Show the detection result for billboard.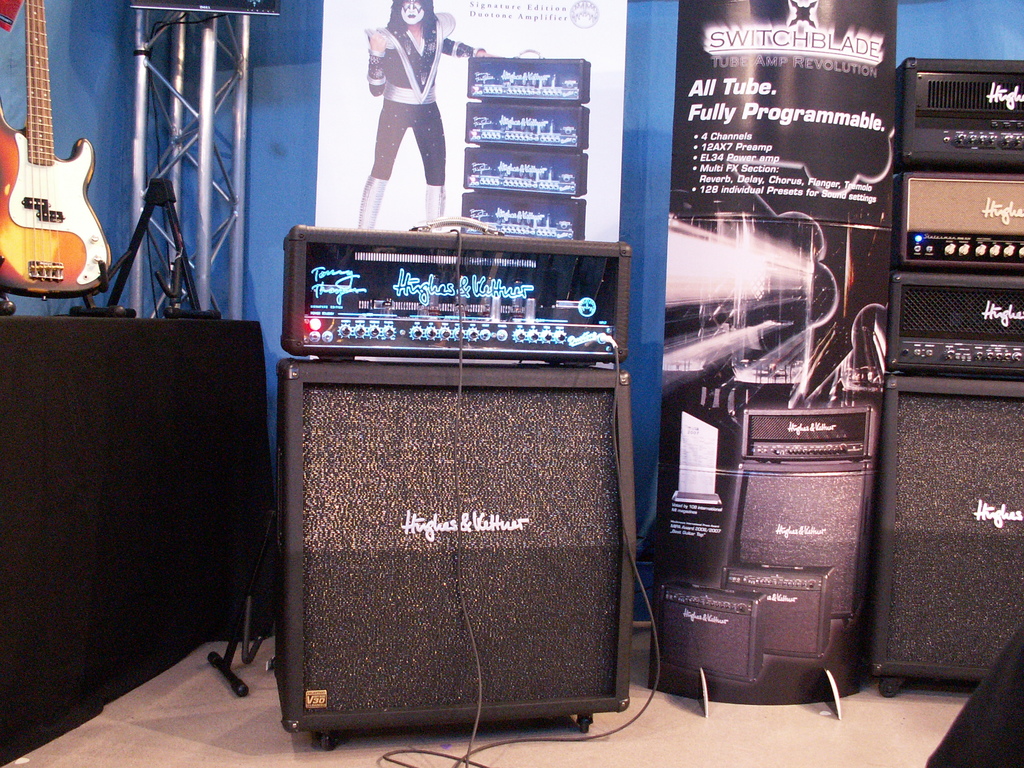
detection(312, 0, 620, 239).
